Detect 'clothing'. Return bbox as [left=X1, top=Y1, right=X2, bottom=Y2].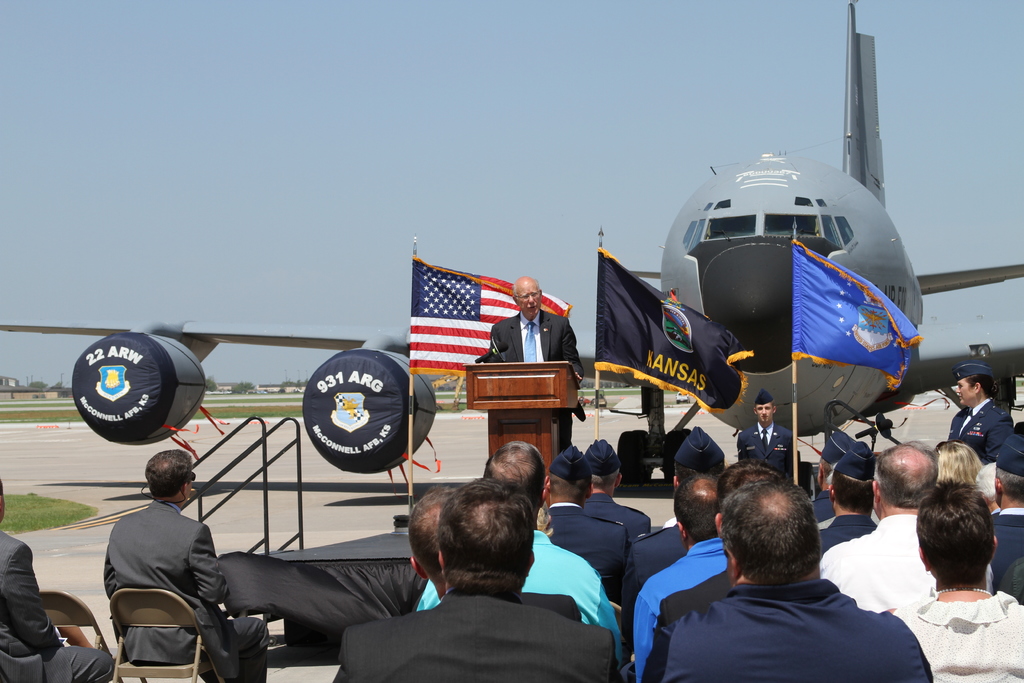
[left=884, top=583, right=1018, bottom=682].
